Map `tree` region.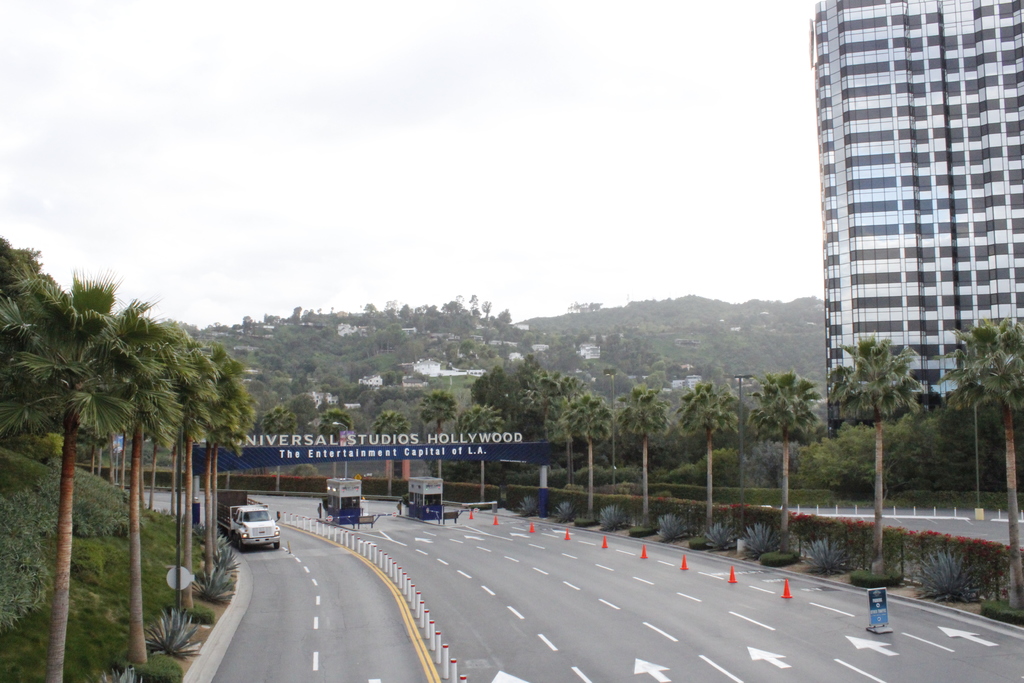
Mapped to bbox(617, 379, 671, 531).
